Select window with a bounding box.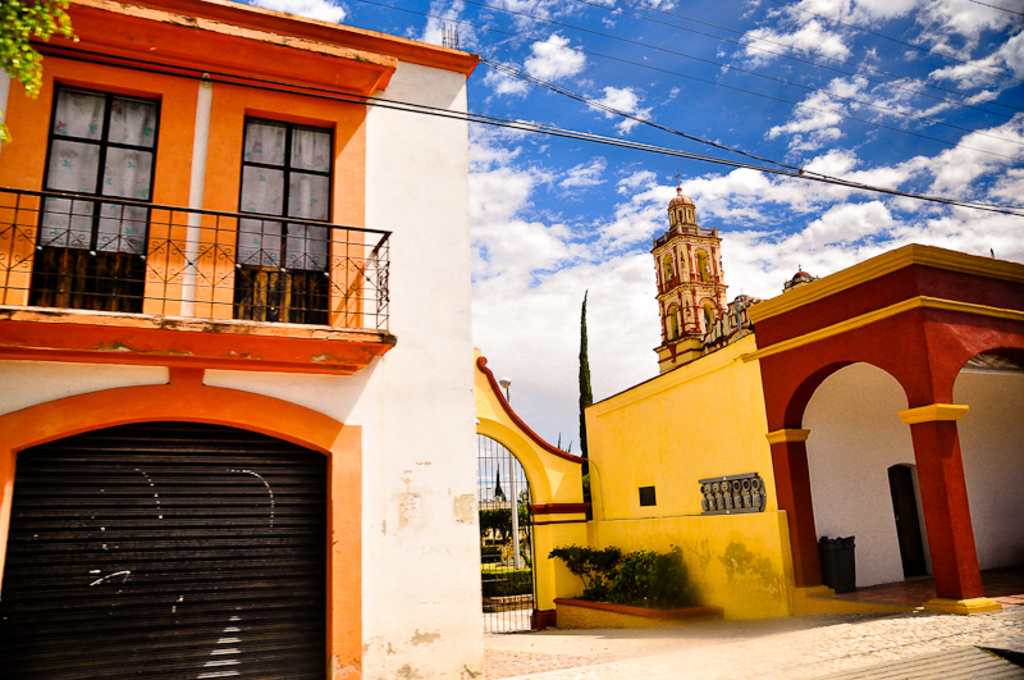
[left=230, top=111, right=332, bottom=328].
